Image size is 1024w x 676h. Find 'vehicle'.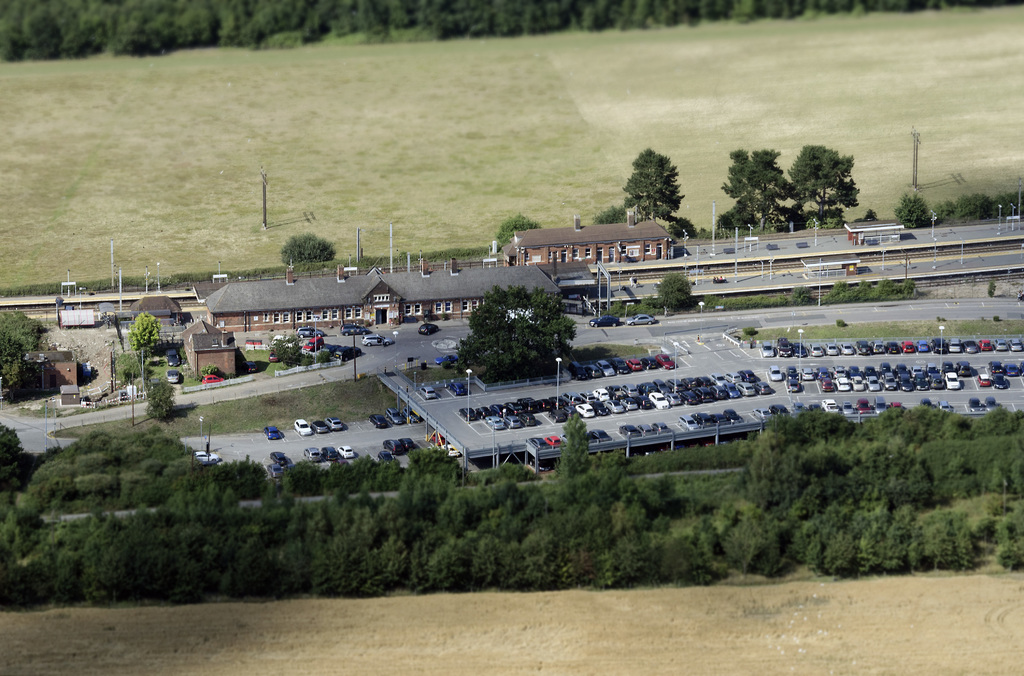
<region>294, 418, 316, 435</region>.
